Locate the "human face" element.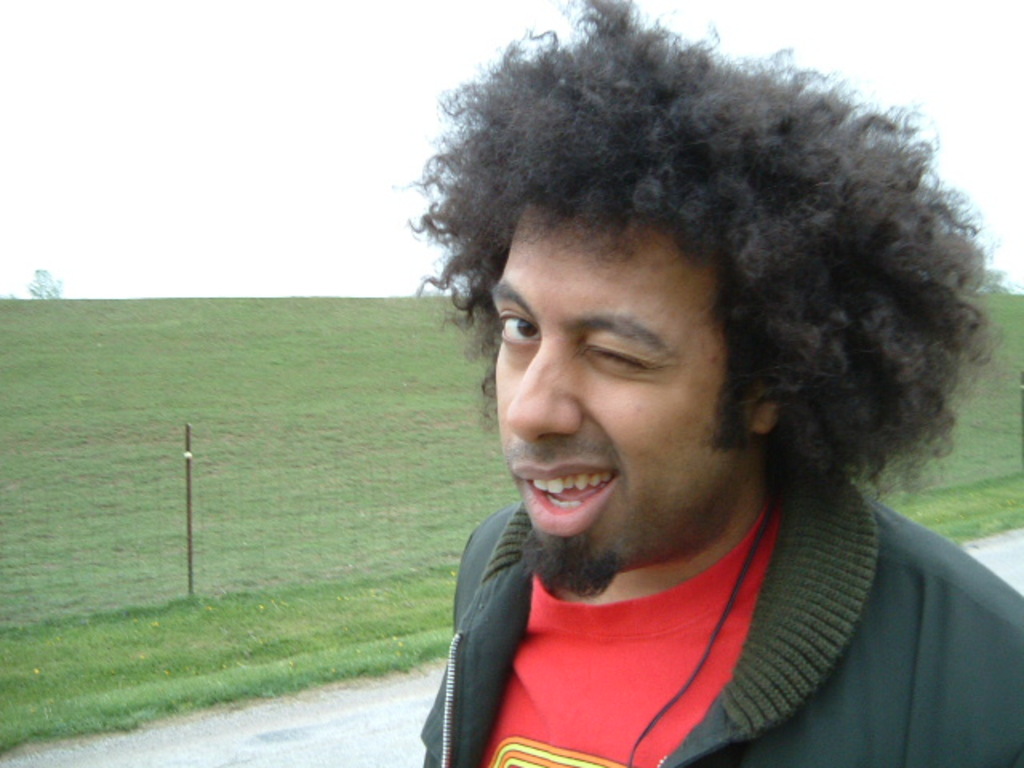
Element bbox: x1=491, y1=197, x2=746, y2=578.
